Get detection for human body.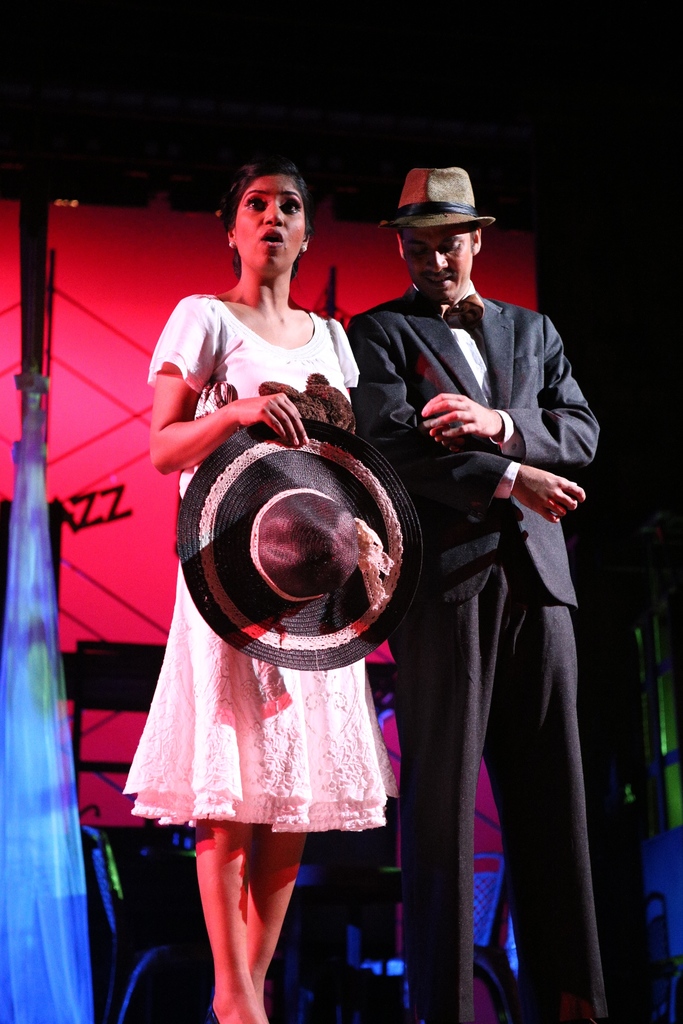
Detection: (left=334, top=181, right=590, bottom=1016).
